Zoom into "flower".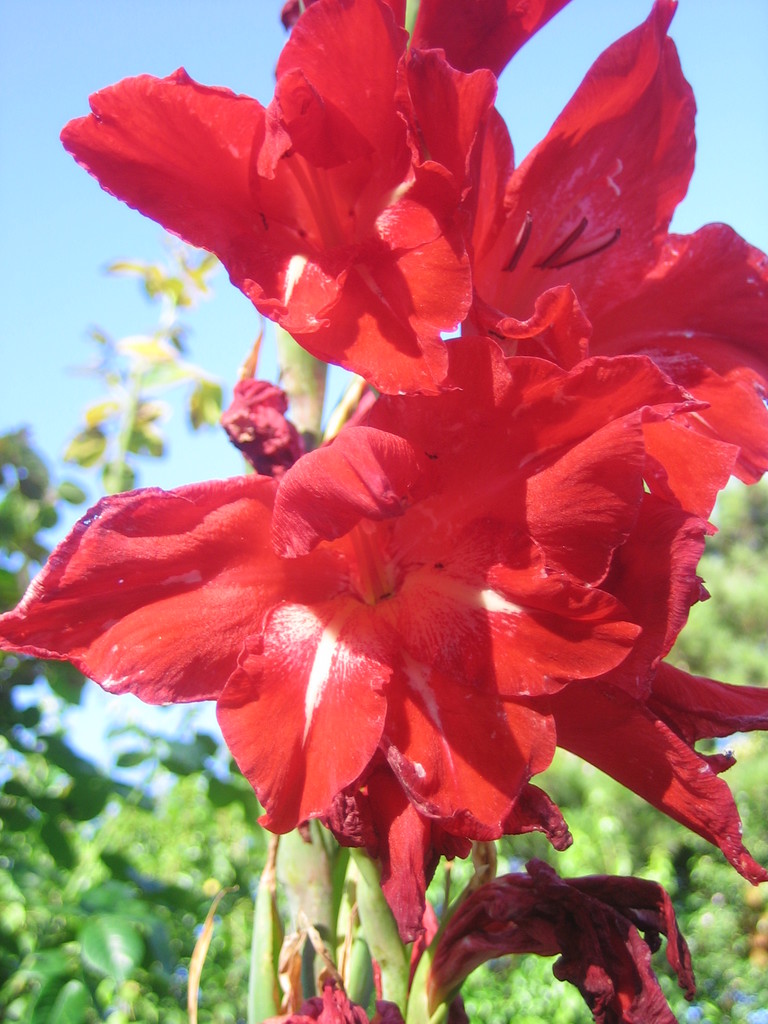
Zoom target: [left=460, top=214, right=767, bottom=515].
